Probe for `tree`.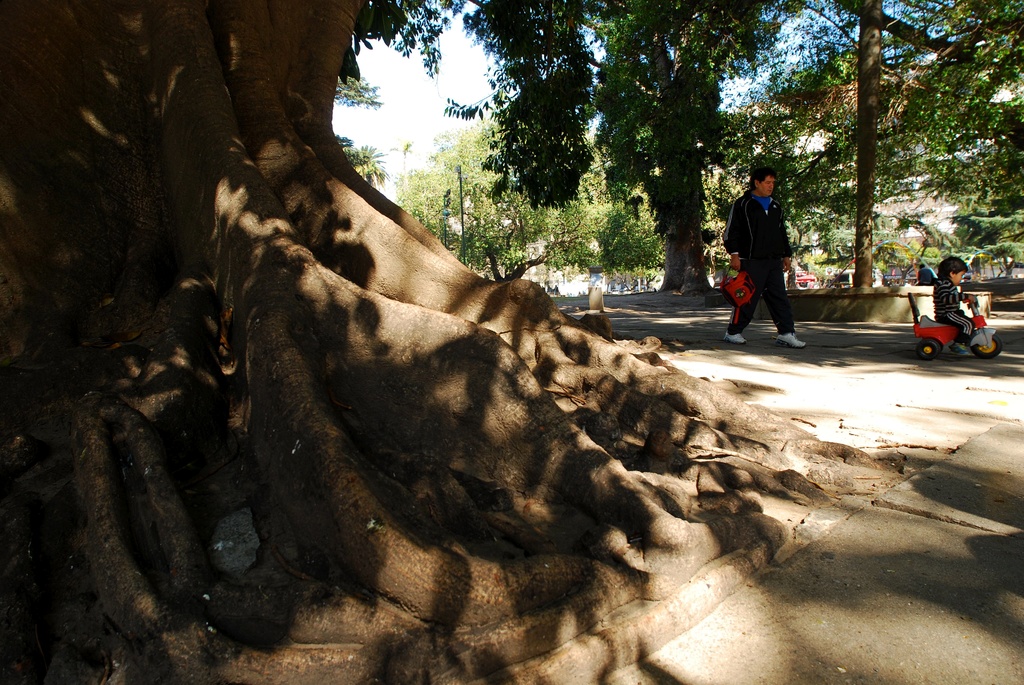
Probe result: box=[0, 0, 814, 684].
